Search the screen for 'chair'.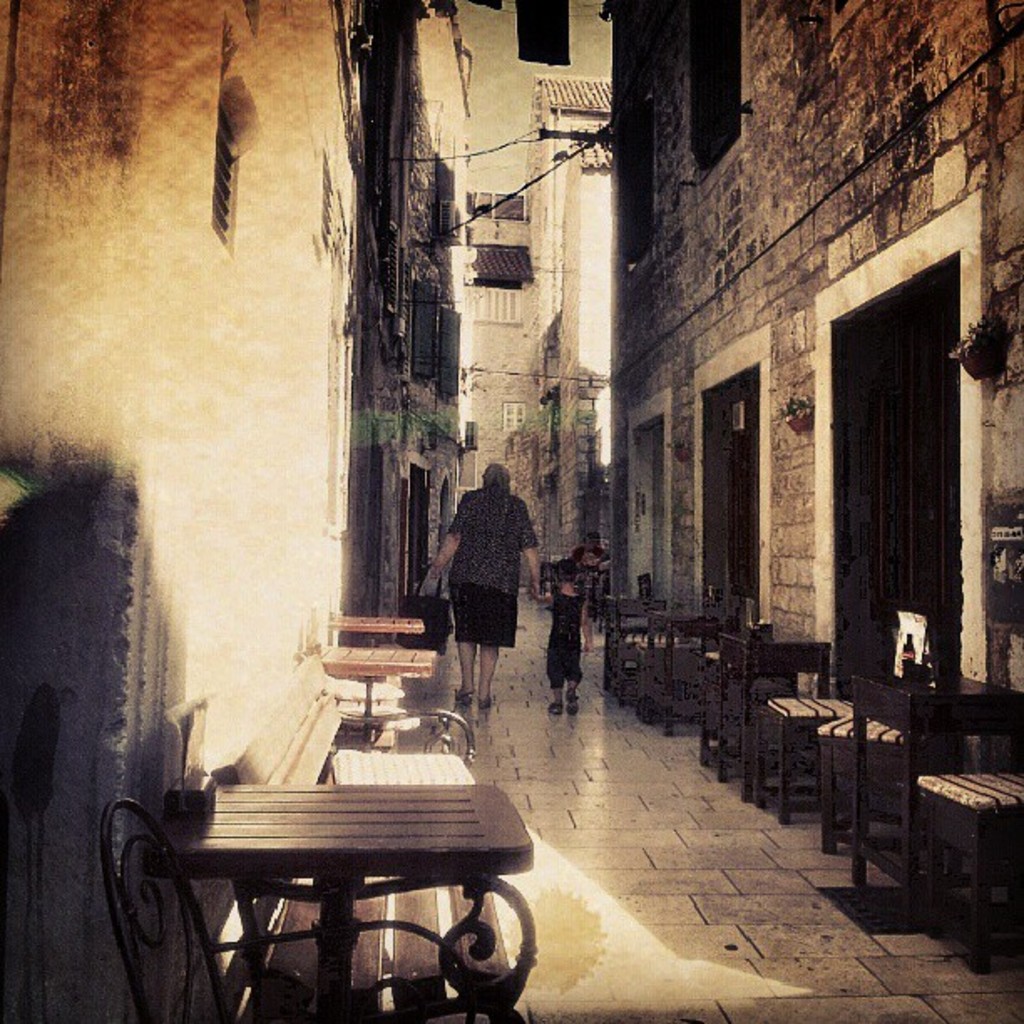
Found at <region>914, 768, 1022, 979</region>.
